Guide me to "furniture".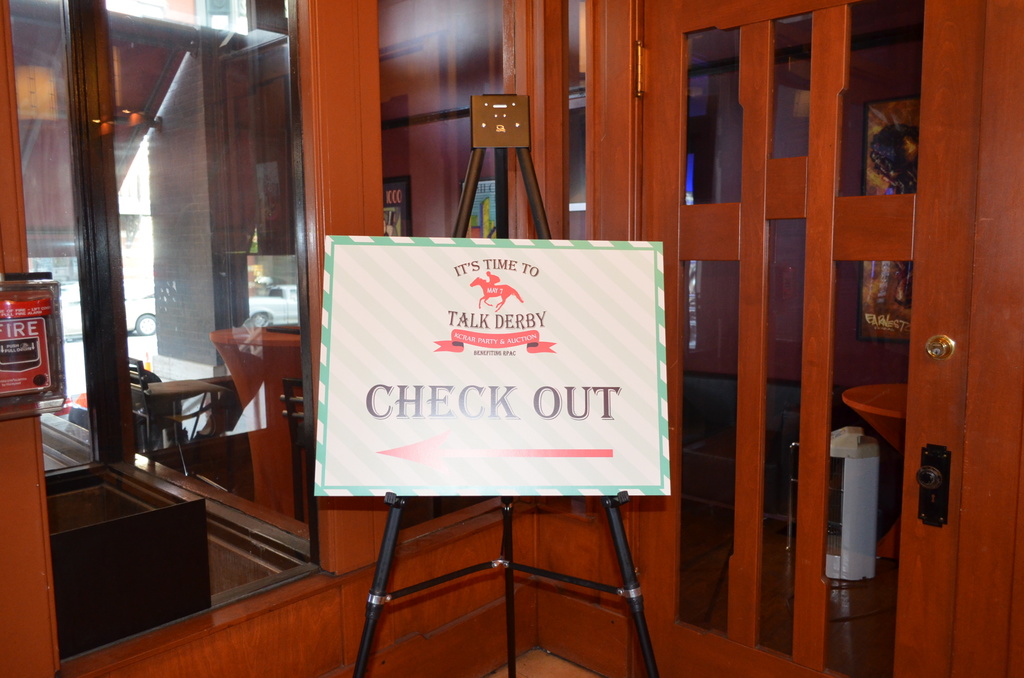
Guidance: {"x1": 130, "y1": 357, "x2": 166, "y2": 454}.
